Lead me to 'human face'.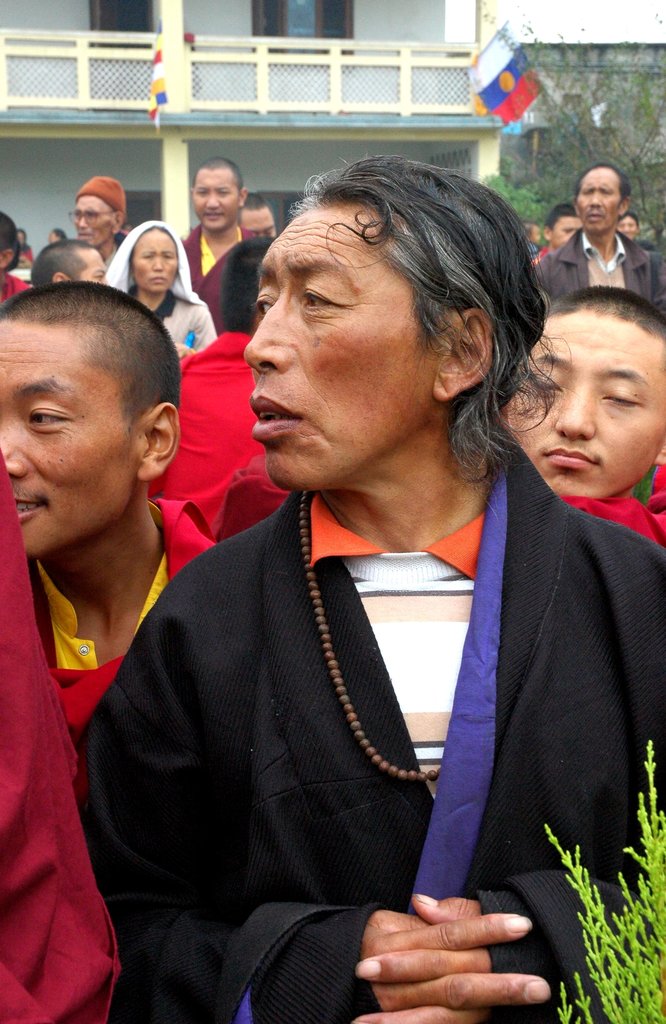
Lead to x1=243 y1=207 x2=275 y2=235.
